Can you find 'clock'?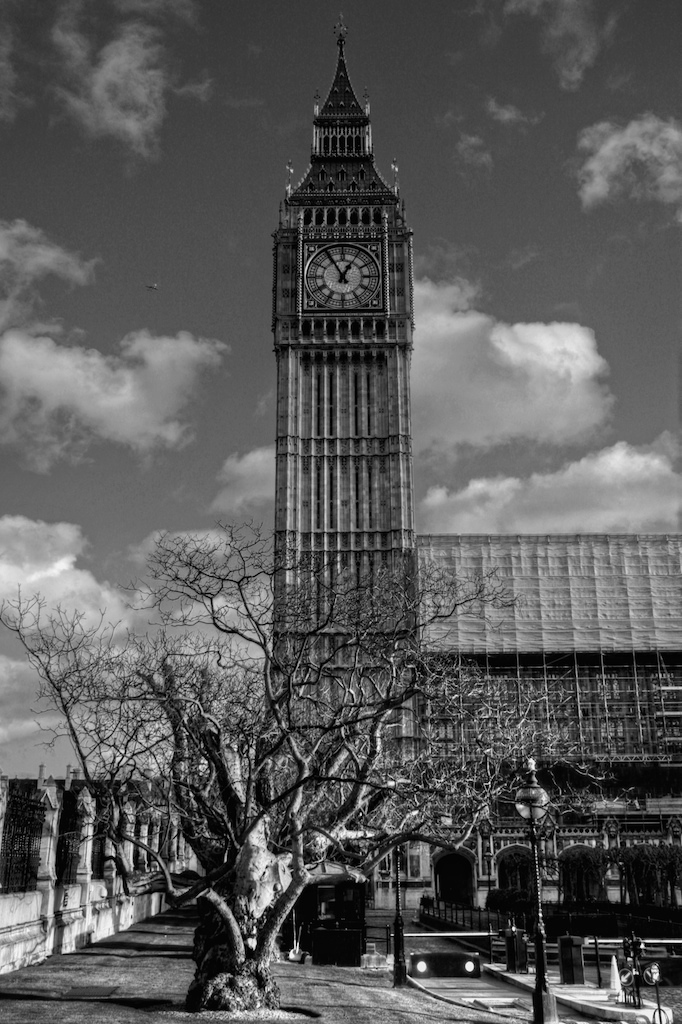
Yes, bounding box: crop(295, 223, 380, 319).
